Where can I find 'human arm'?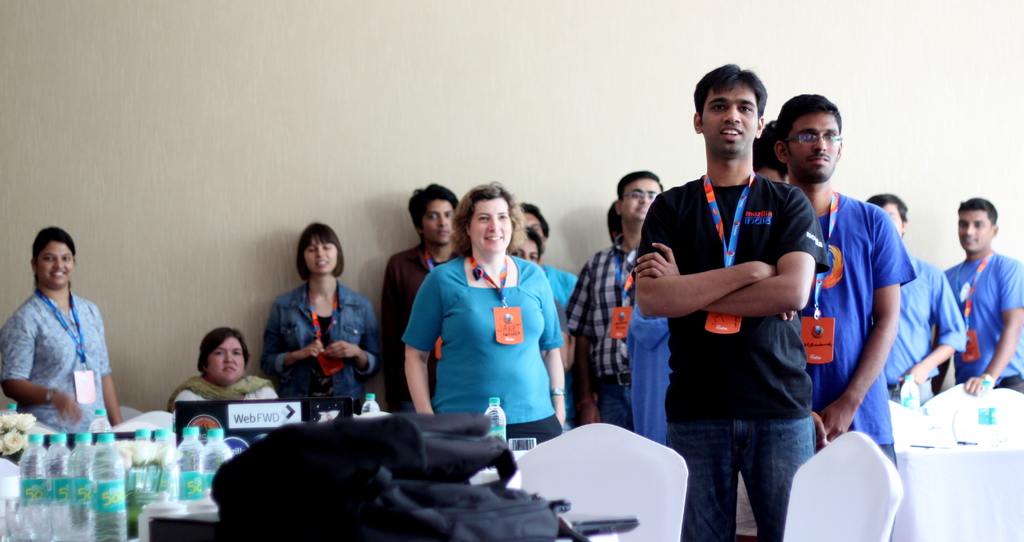
You can find it at 158, 377, 205, 423.
